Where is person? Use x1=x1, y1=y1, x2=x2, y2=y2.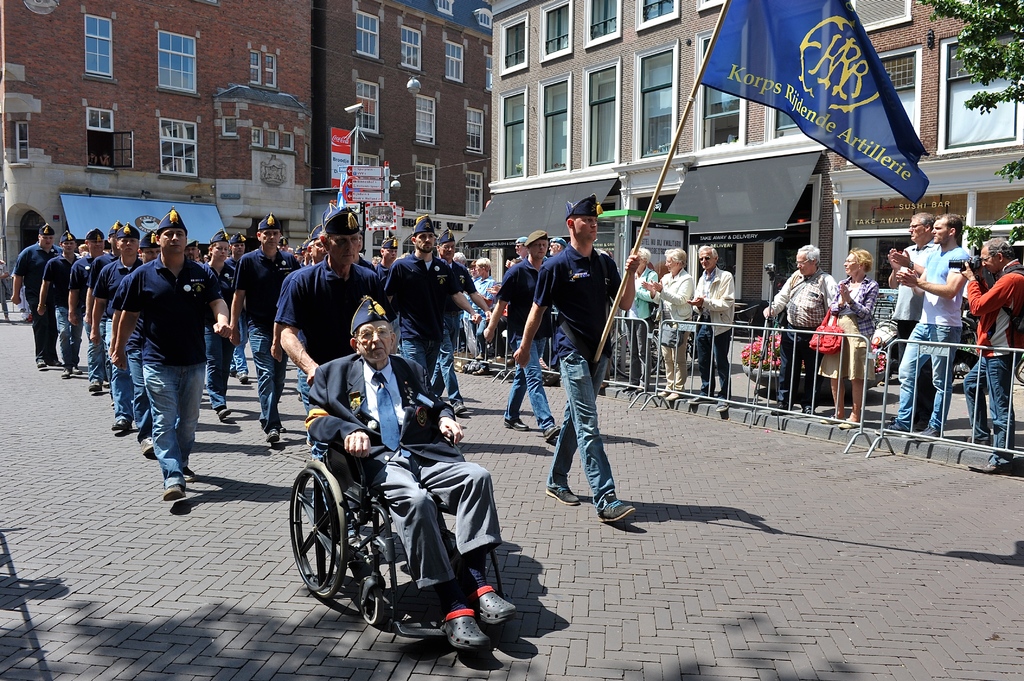
x1=199, y1=229, x2=239, y2=426.
